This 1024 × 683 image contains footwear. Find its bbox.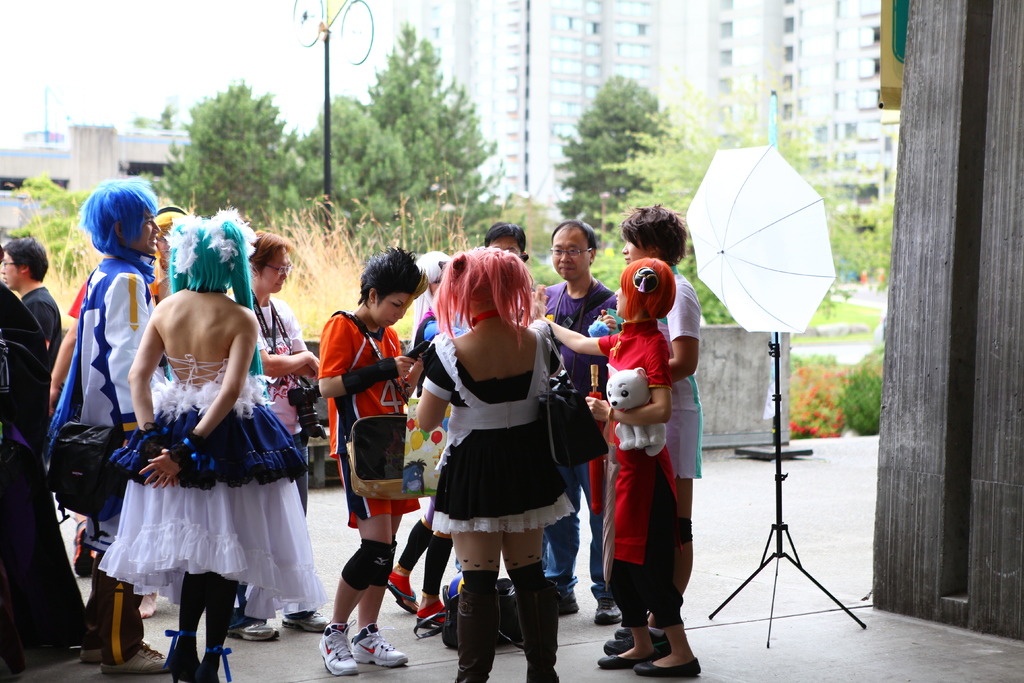
(x1=590, y1=599, x2=621, y2=627).
